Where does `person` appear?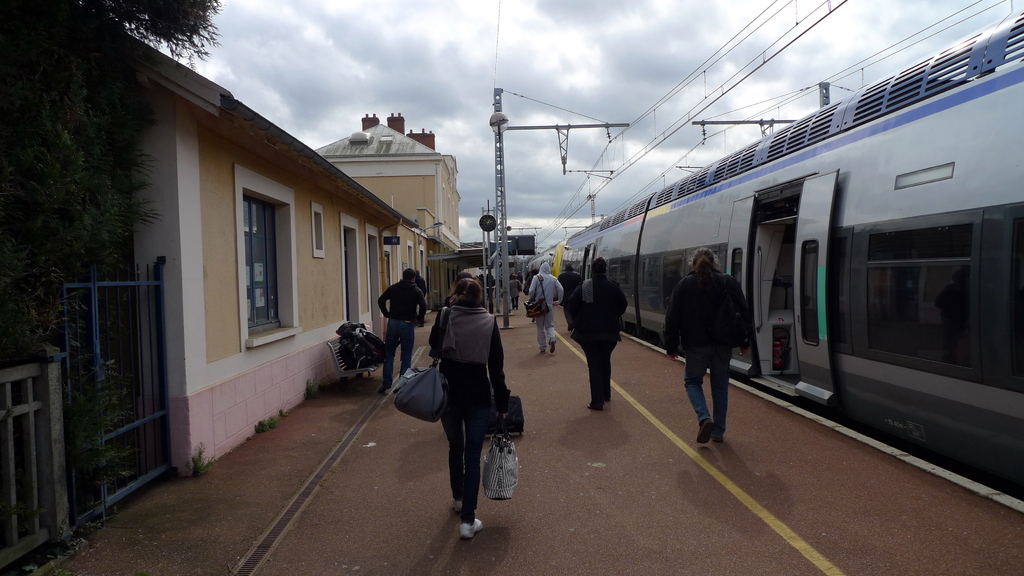
Appears at [521,259,575,358].
